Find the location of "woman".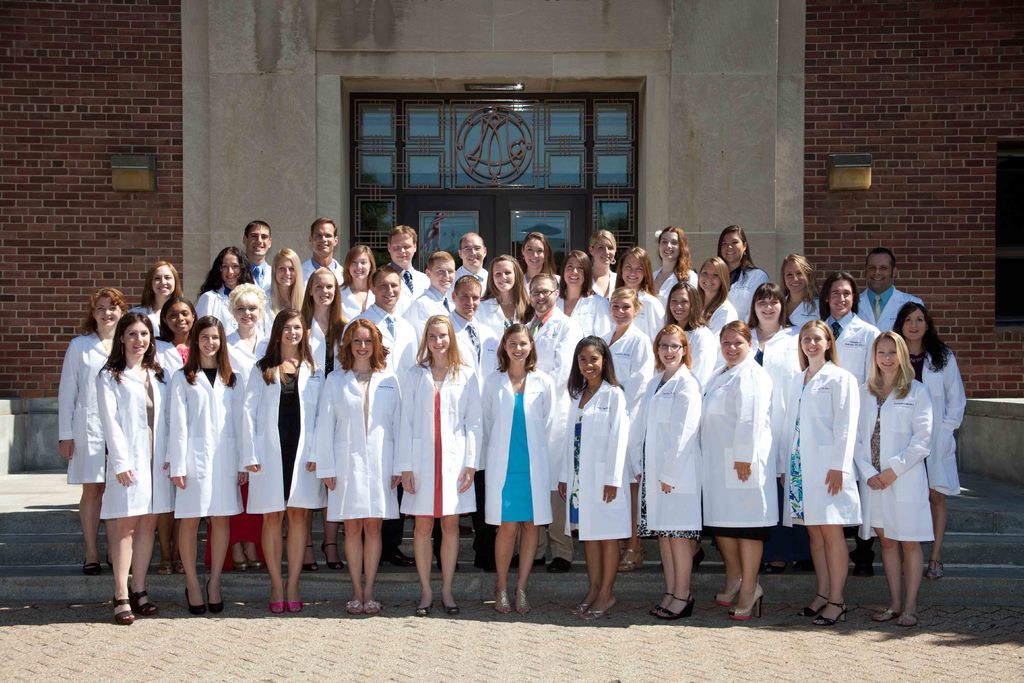
Location: crop(203, 283, 273, 575).
